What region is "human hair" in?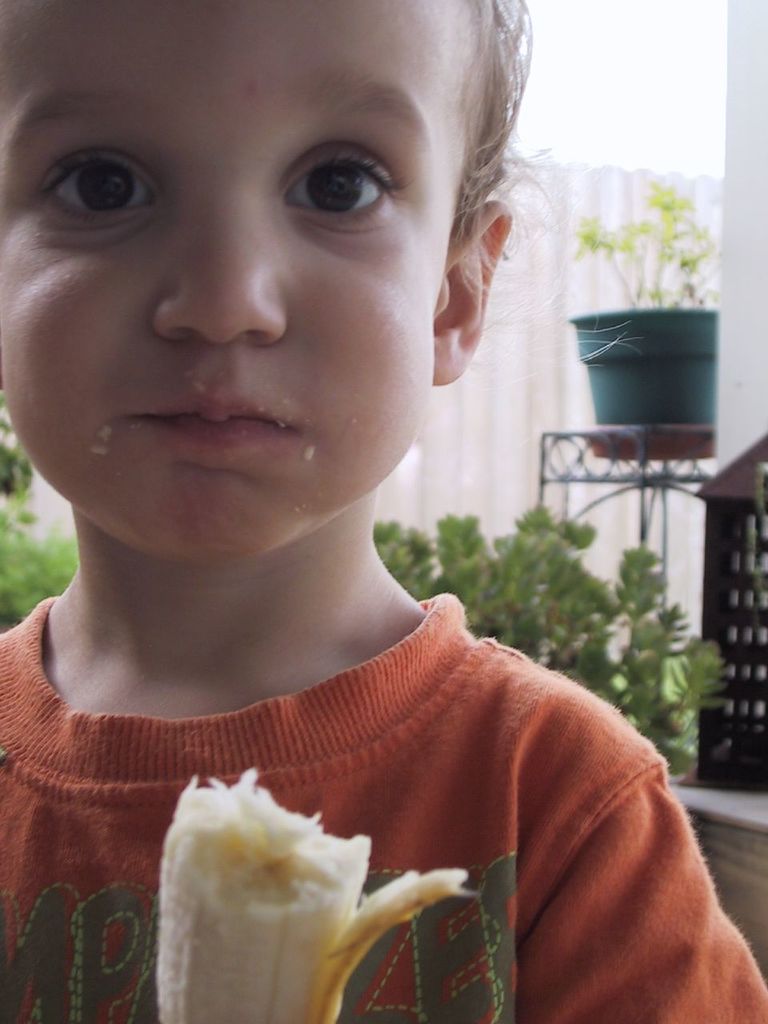
{"x1": 0, "y1": 0, "x2": 542, "y2": 318}.
